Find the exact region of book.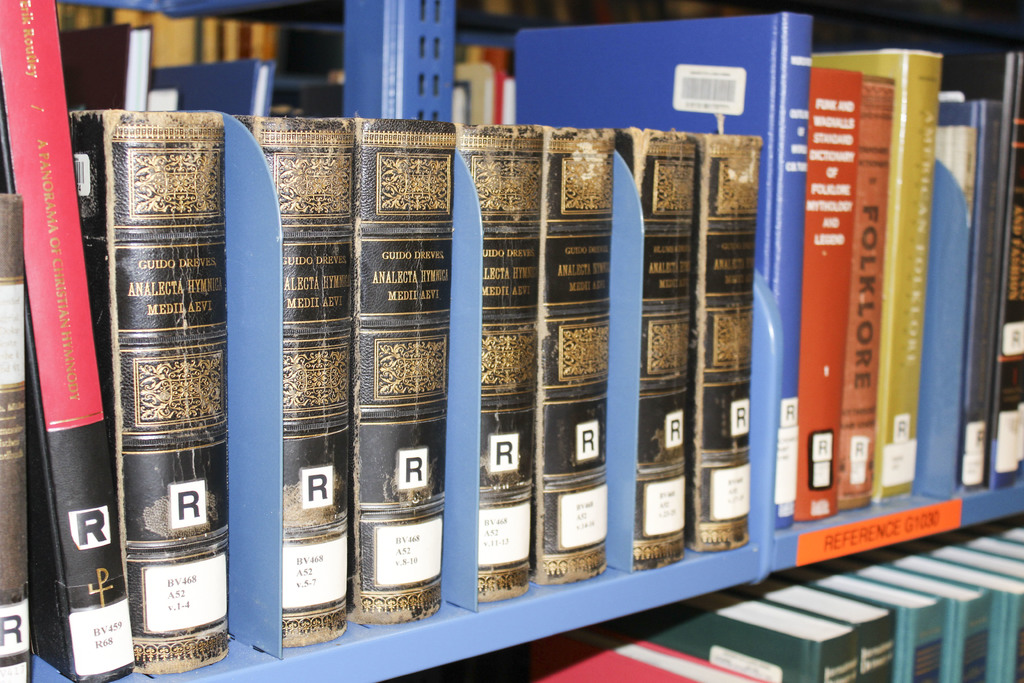
Exact region: 696, 127, 771, 556.
